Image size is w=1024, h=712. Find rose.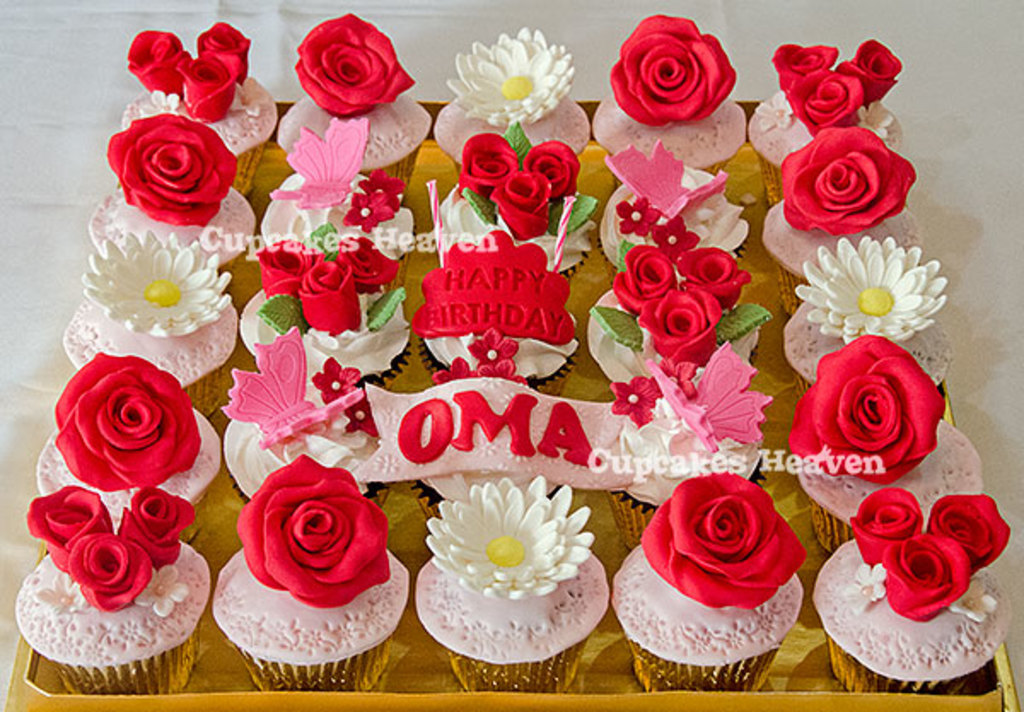
[611,242,753,365].
